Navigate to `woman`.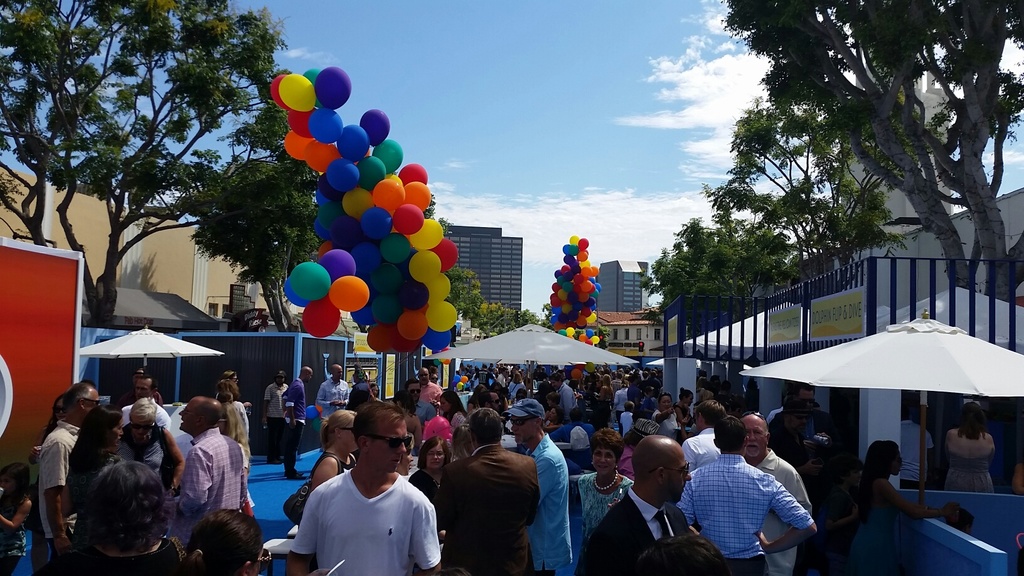
Navigation target: [409, 436, 464, 536].
